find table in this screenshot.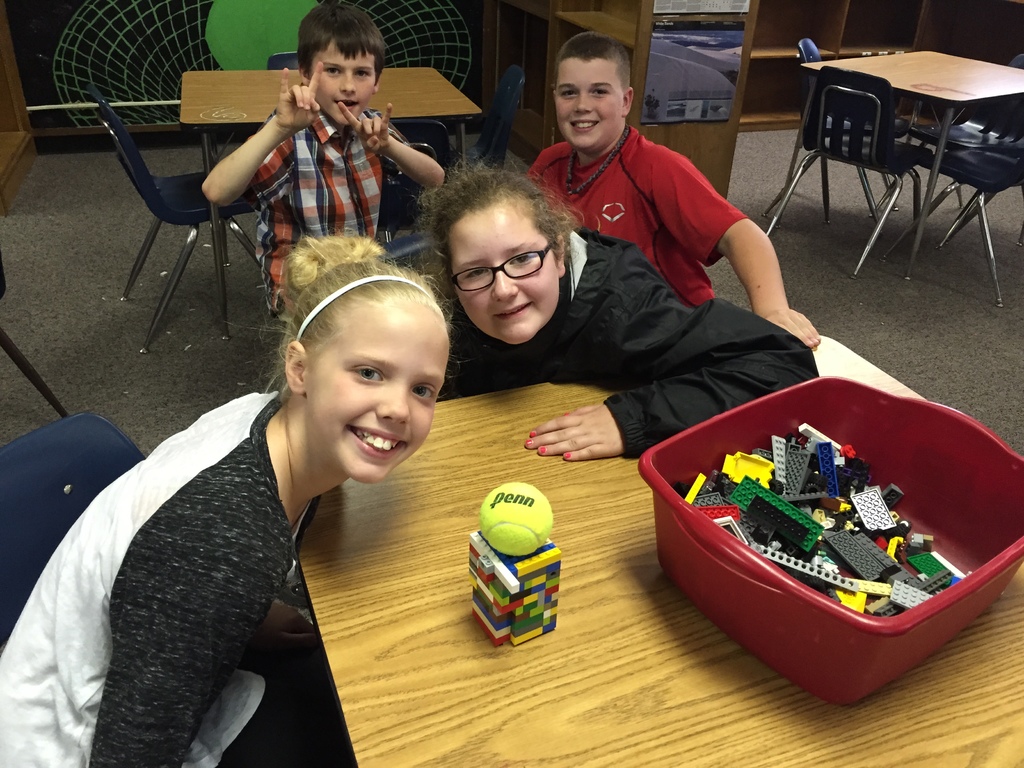
The bounding box for table is left=767, top=29, right=1023, bottom=264.
